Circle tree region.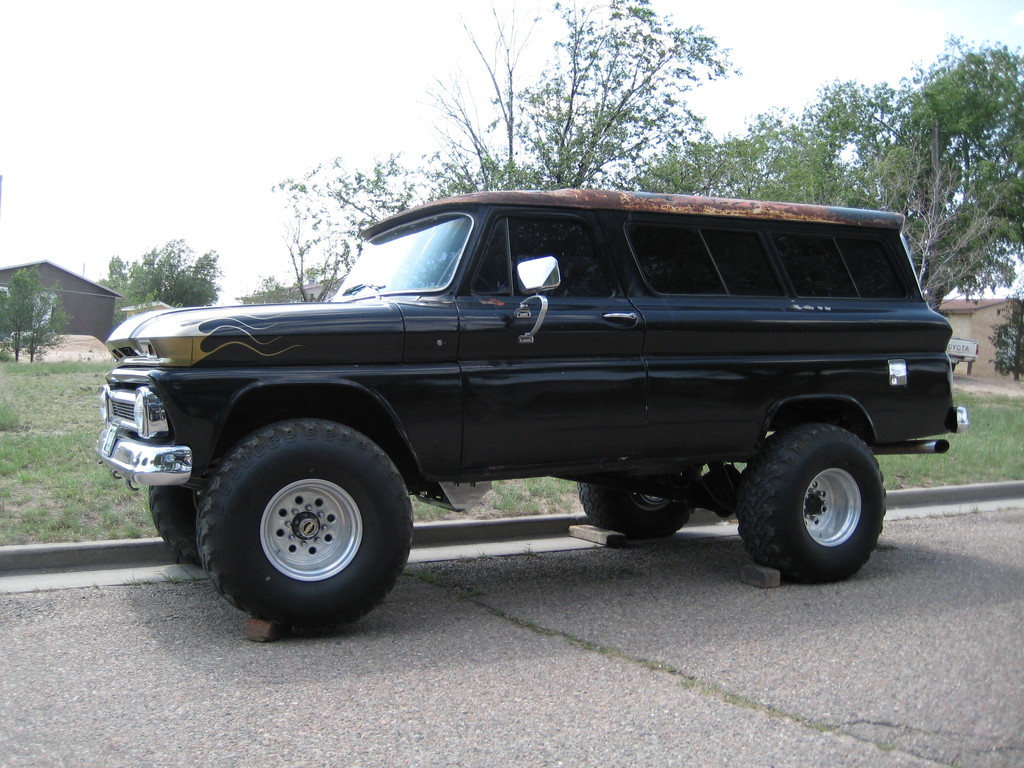
Region: {"x1": 981, "y1": 287, "x2": 1023, "y2": 381}.
